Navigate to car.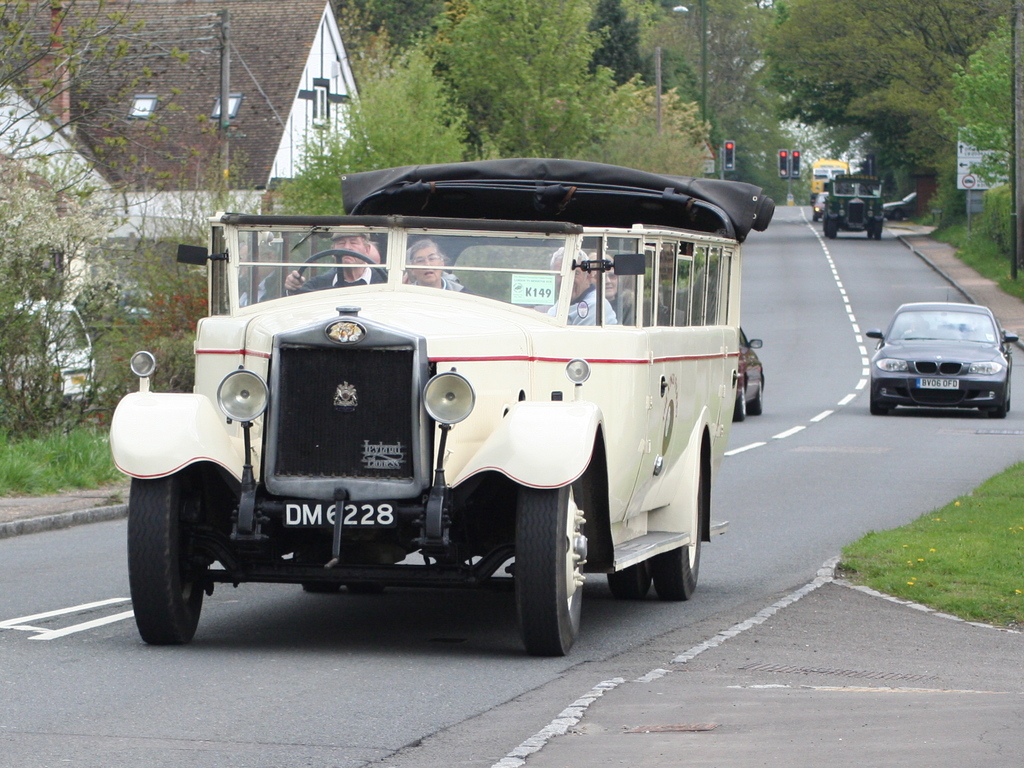
Navigation target: 812 190 828 222.
